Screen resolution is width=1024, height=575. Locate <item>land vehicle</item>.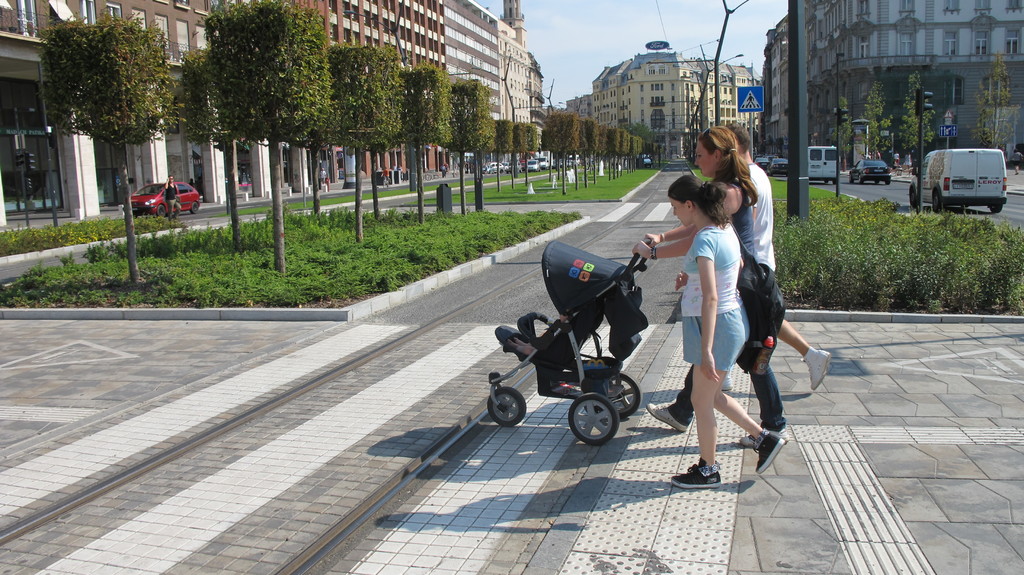
(131, 180, 200, 213).
